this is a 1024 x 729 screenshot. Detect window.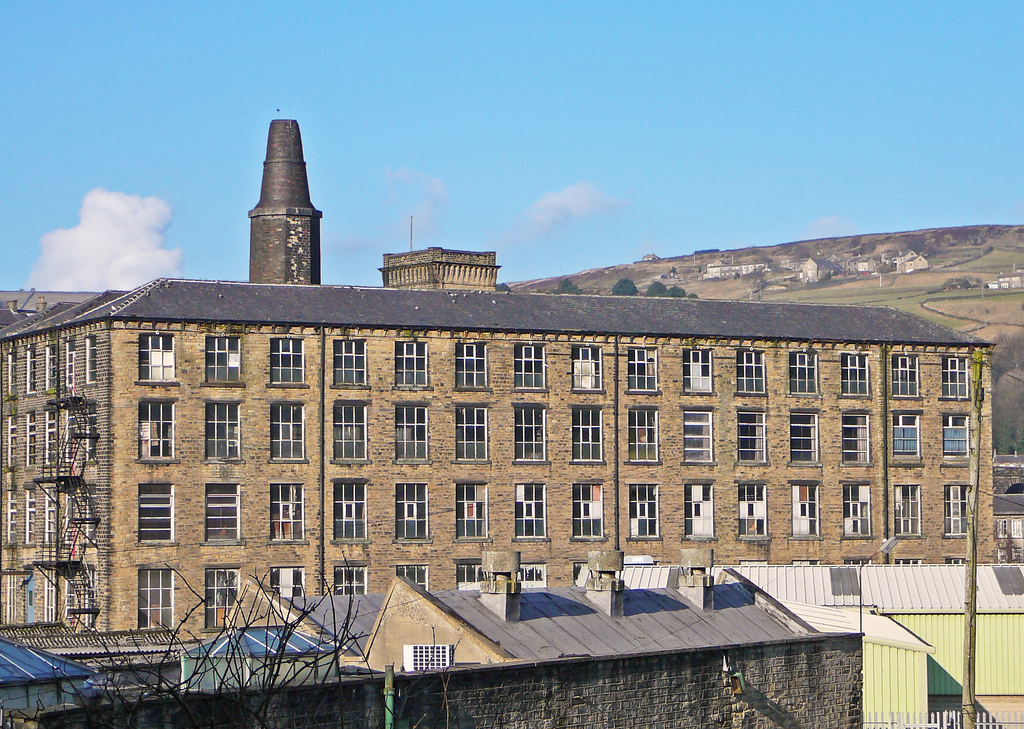
[454,403,492,462].
